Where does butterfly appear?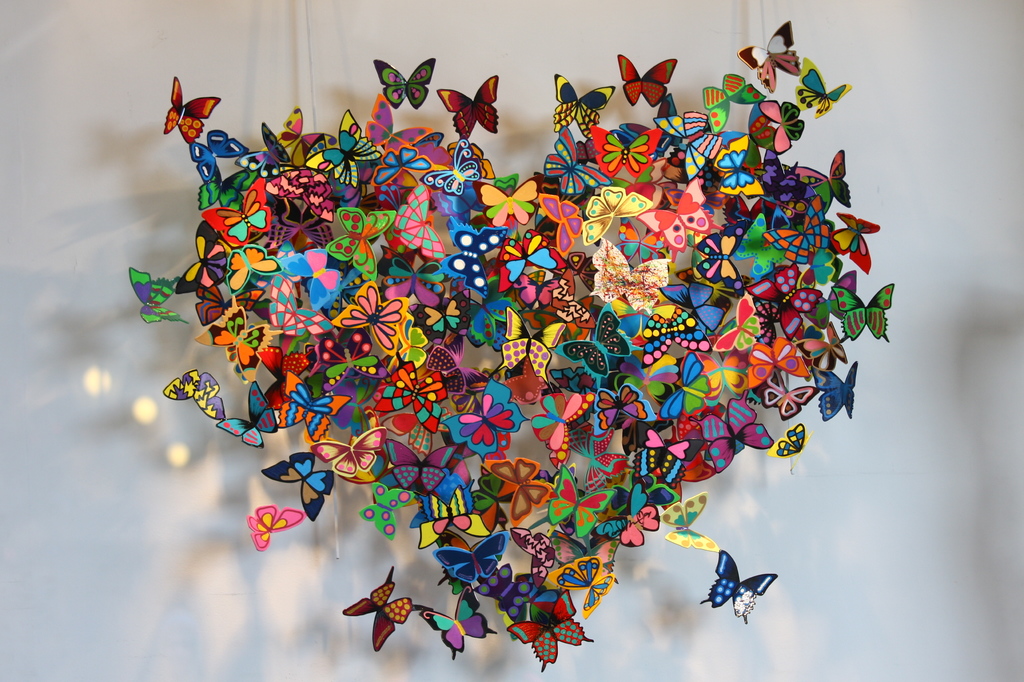
Appears at crop(335, 208, 399, 283).
